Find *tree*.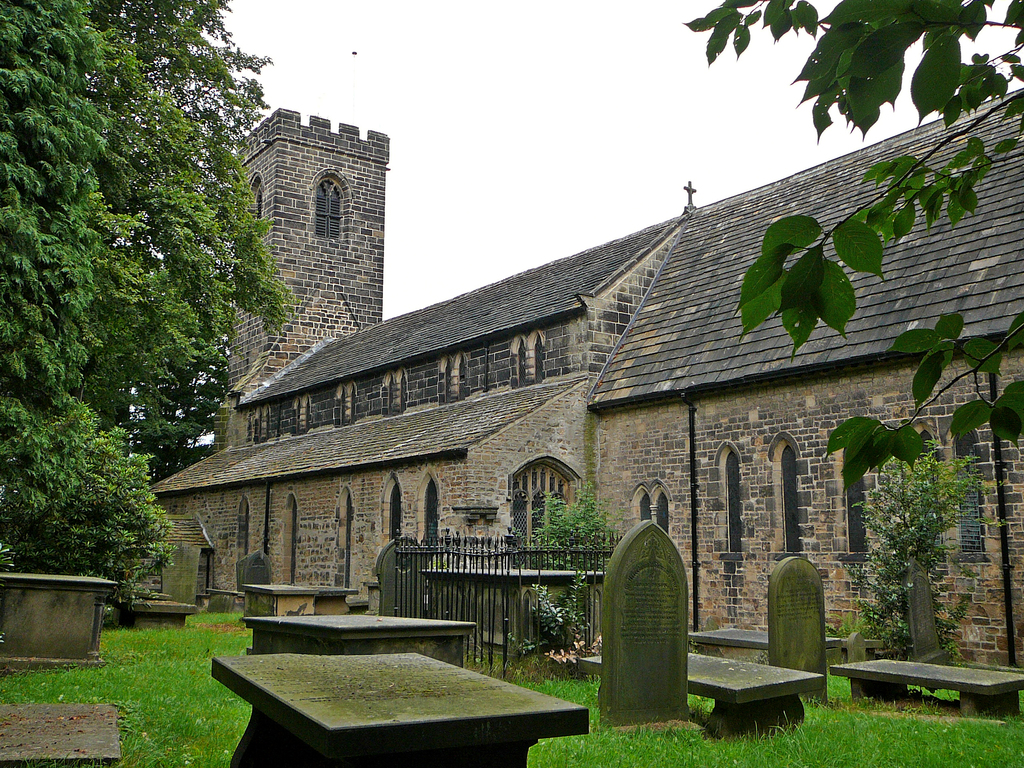
Rect(690, 0, 1023, 452).
